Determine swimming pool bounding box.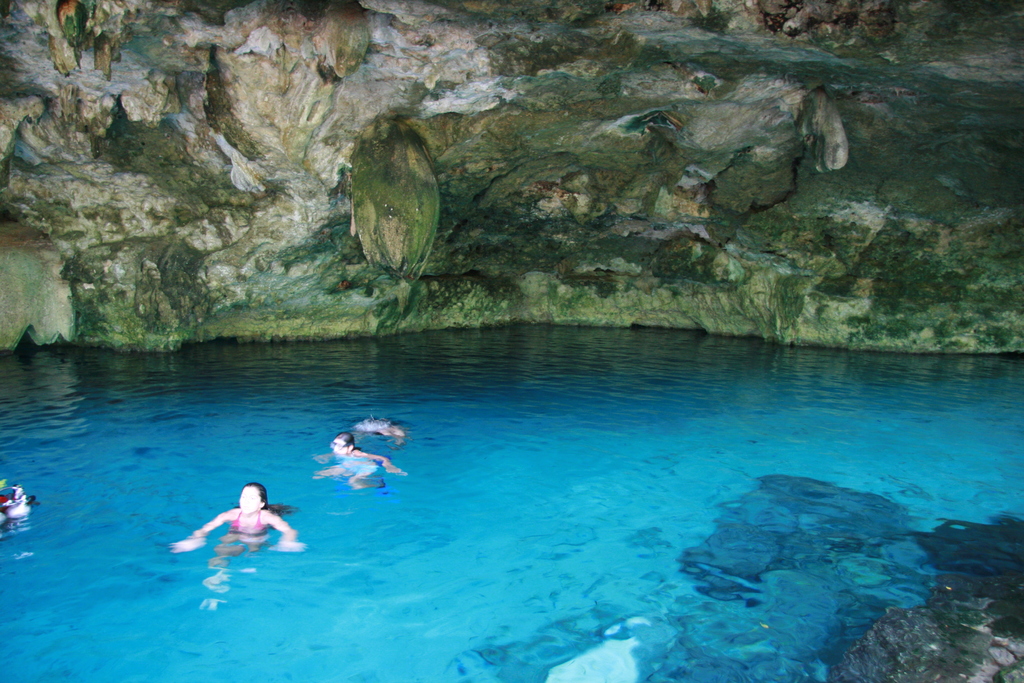
Determined: (x1=0, y1=318, x2=1023, y2=682).
